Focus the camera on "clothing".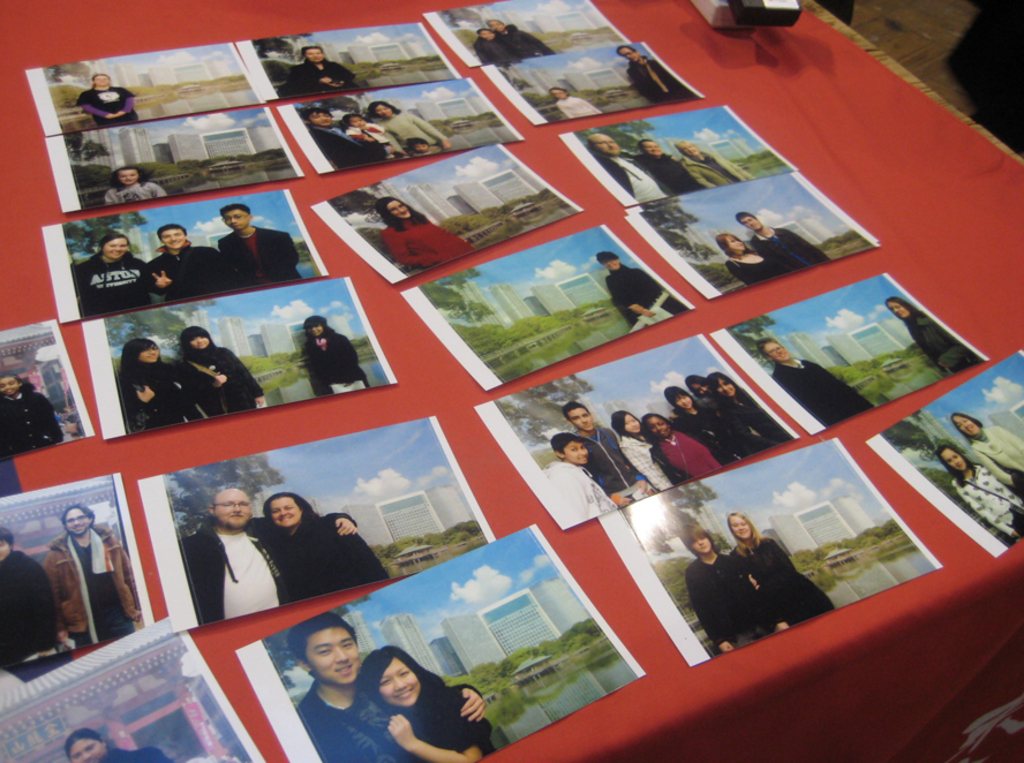
Focus region: [x1=951, y1=458, x2=1023, y2=537].
